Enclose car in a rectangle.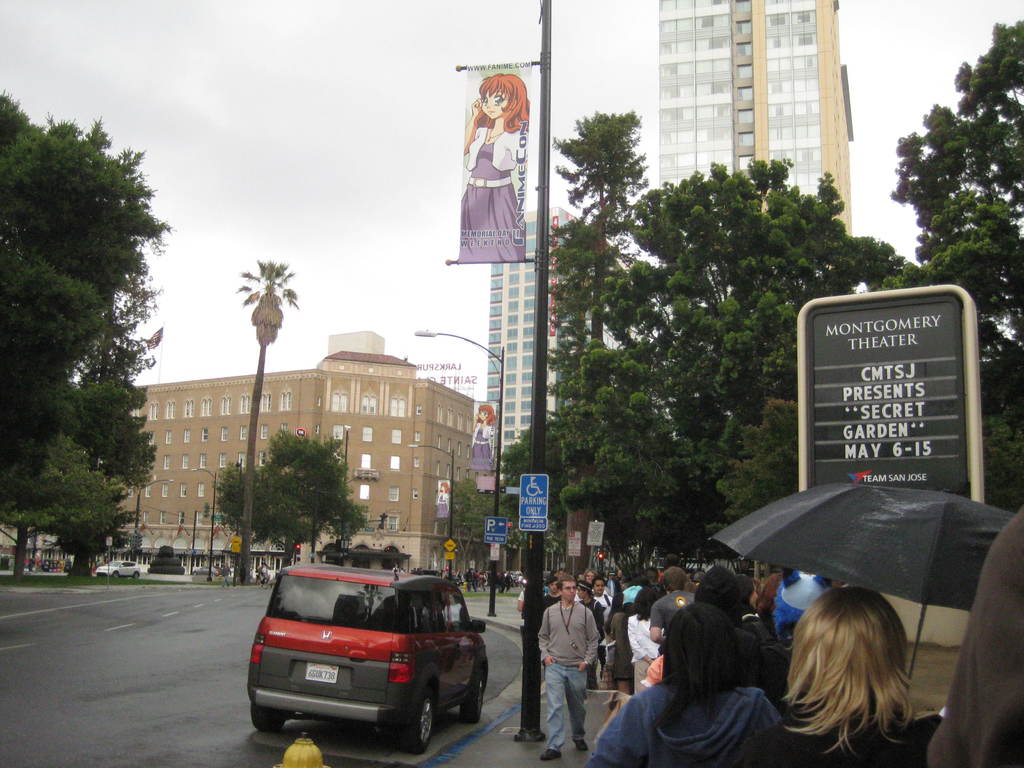
box(244, 564, 496, 756).
